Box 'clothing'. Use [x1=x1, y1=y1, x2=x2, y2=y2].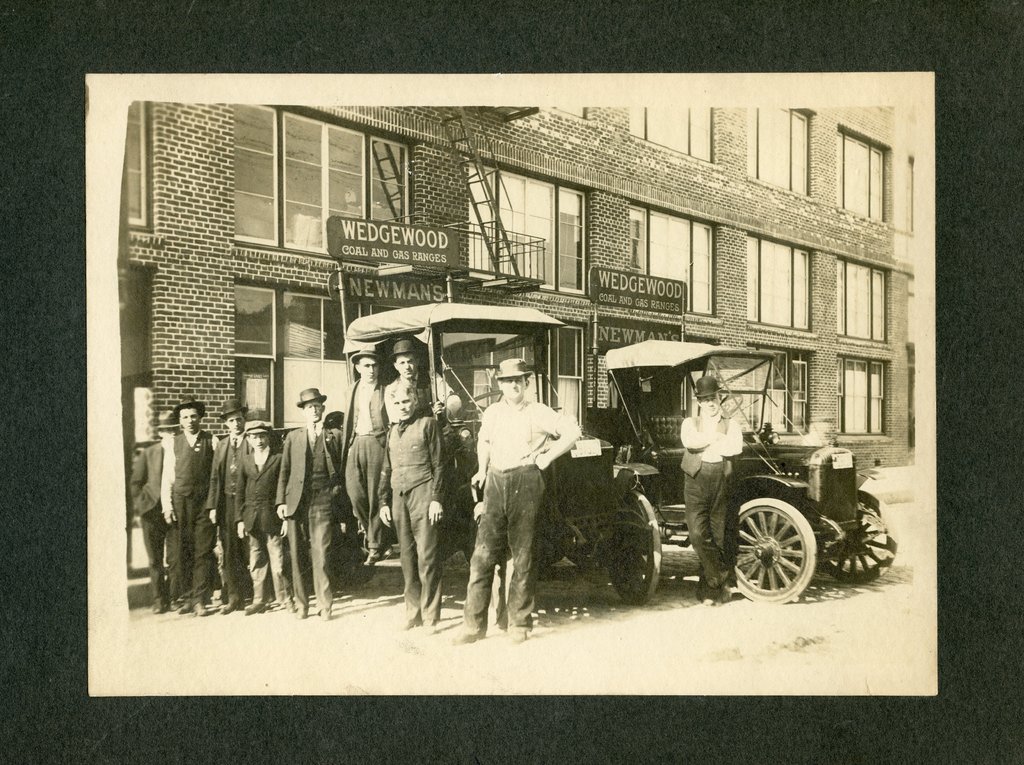
[x1=275, y1=425, x2=346, y2=613].
